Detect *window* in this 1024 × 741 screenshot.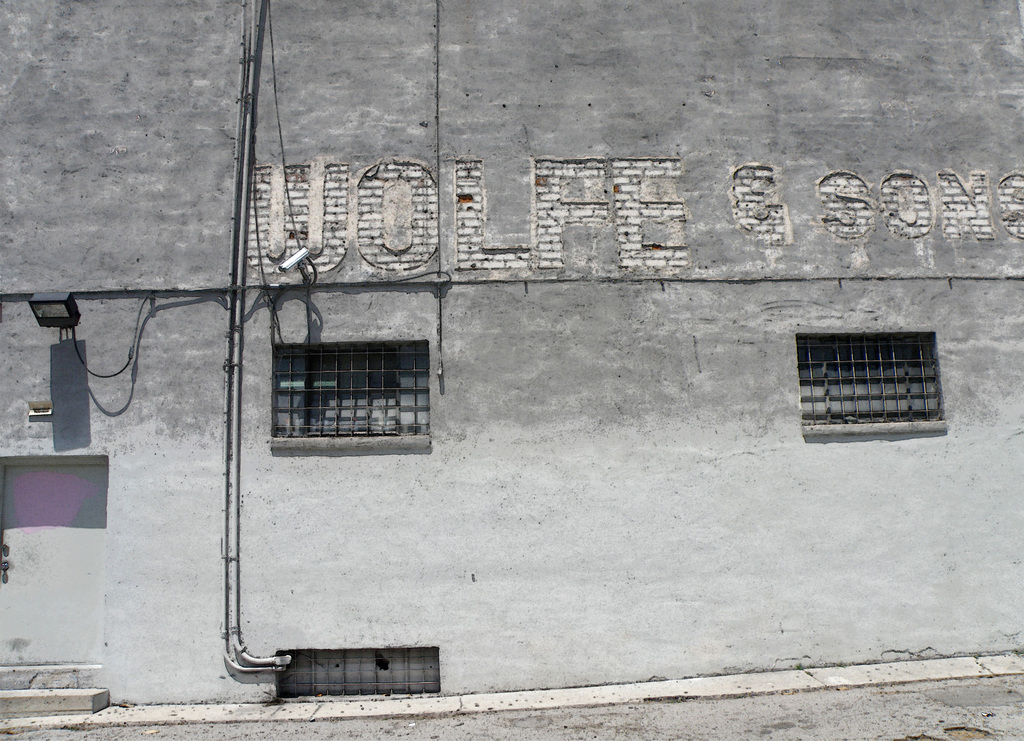
Detection: 799 332 951 425.
